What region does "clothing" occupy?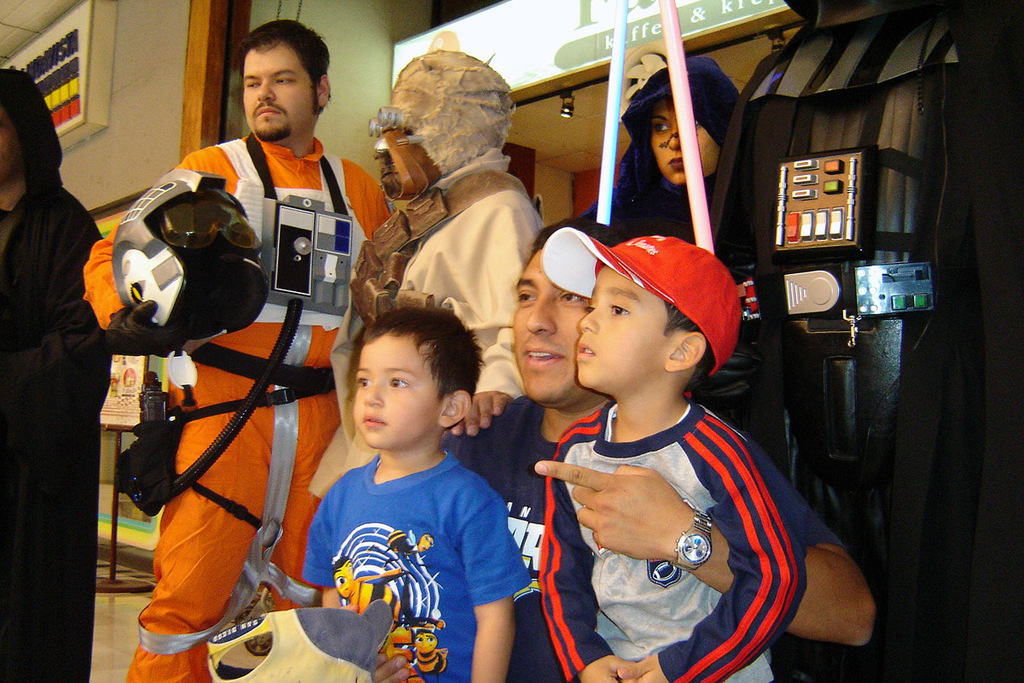
rect(297, 418, 512, 657).
